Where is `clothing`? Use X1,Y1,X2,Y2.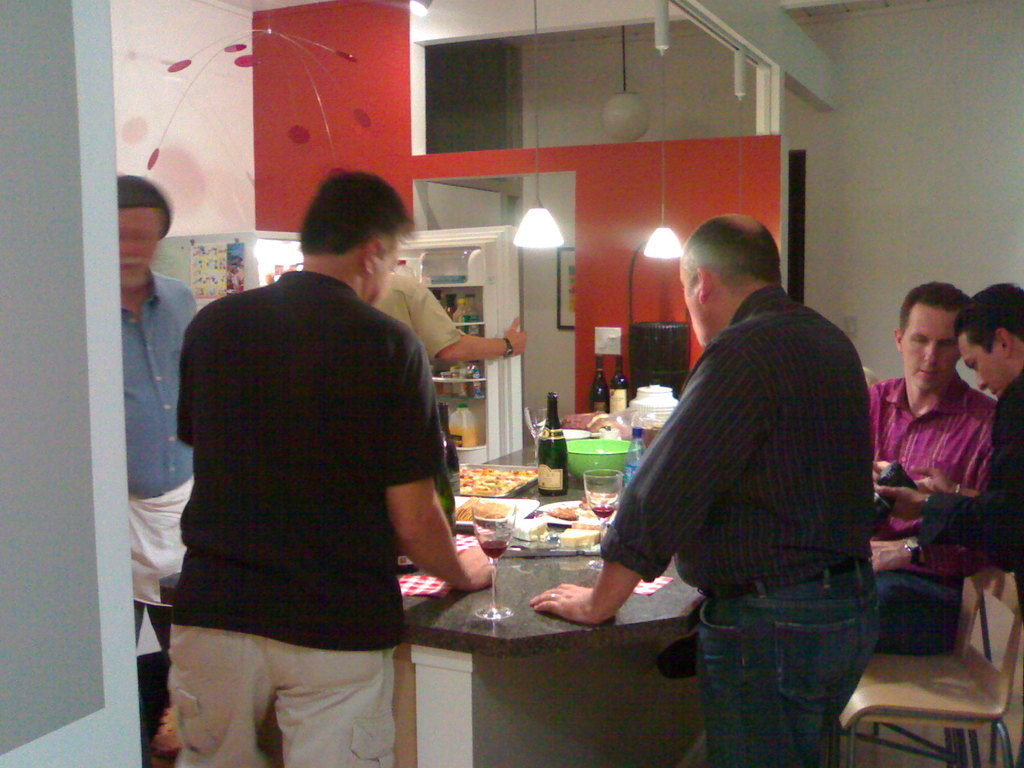
866,377,997,646.
